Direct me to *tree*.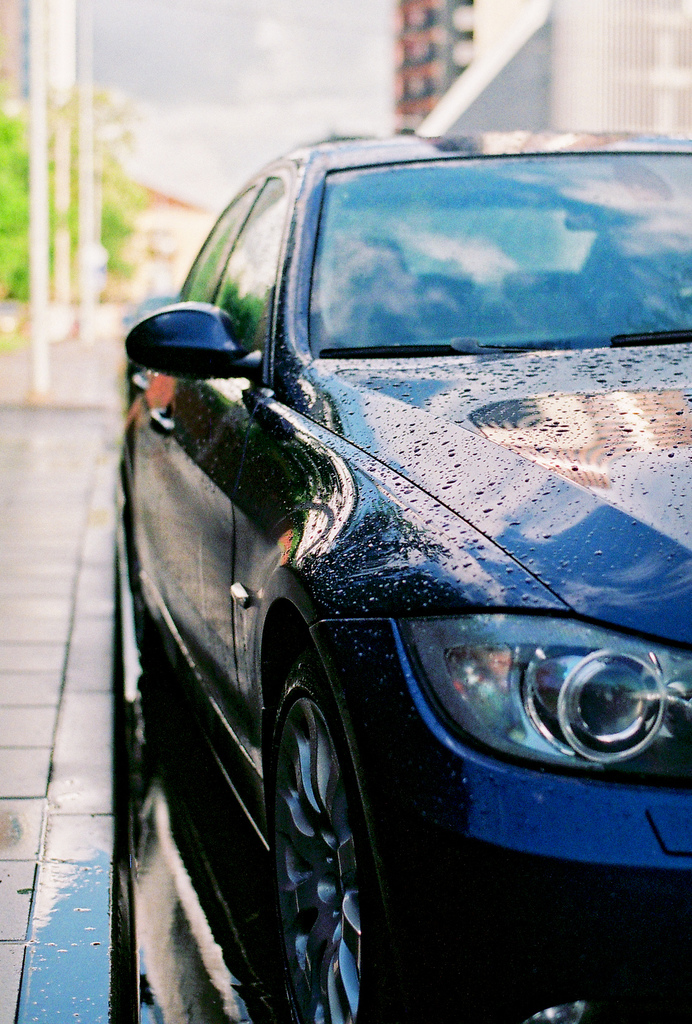
Direction: bbox=[0, 81, 152, 363].
